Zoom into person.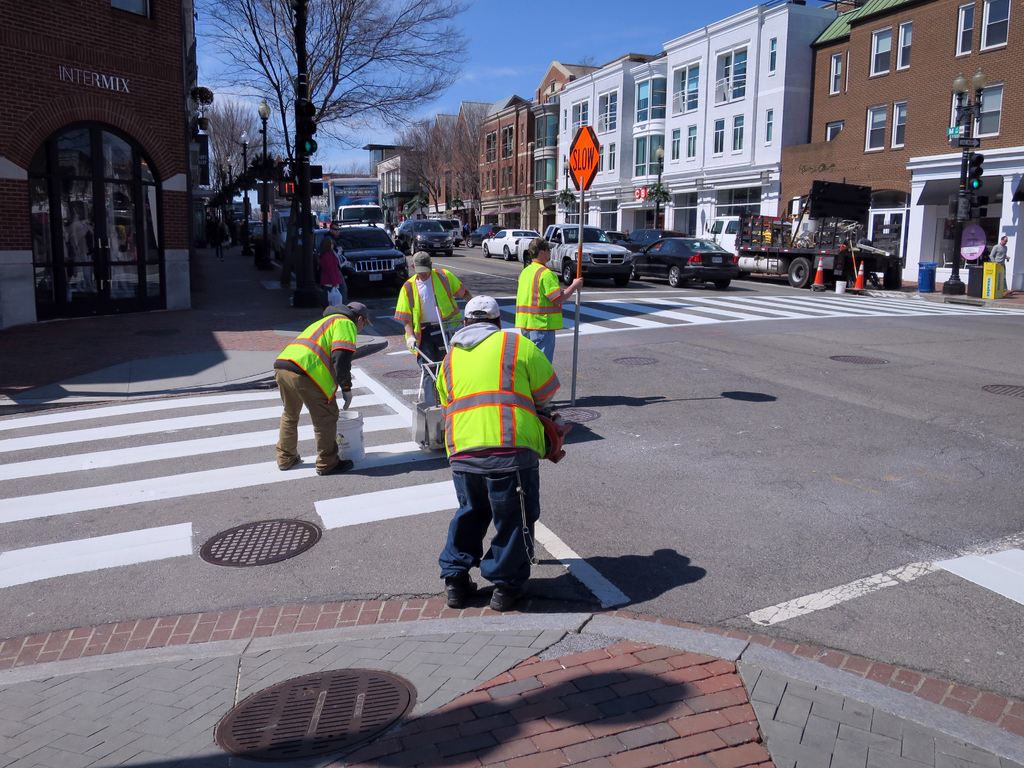
Zoom target: bbox=[318, 238, 356, 311].
